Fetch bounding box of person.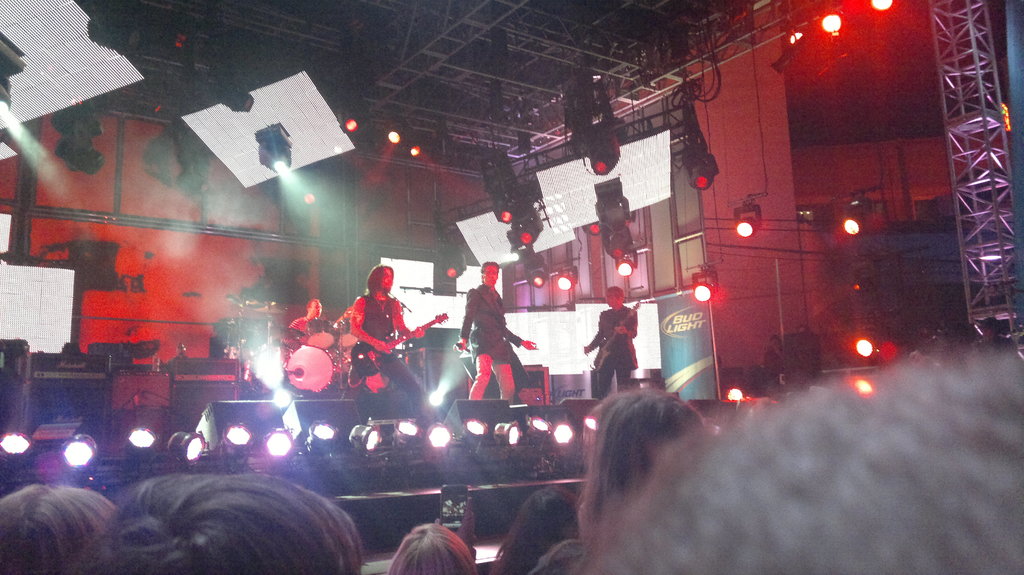
Bbox: bbox=(592, 387, 711, 518).
